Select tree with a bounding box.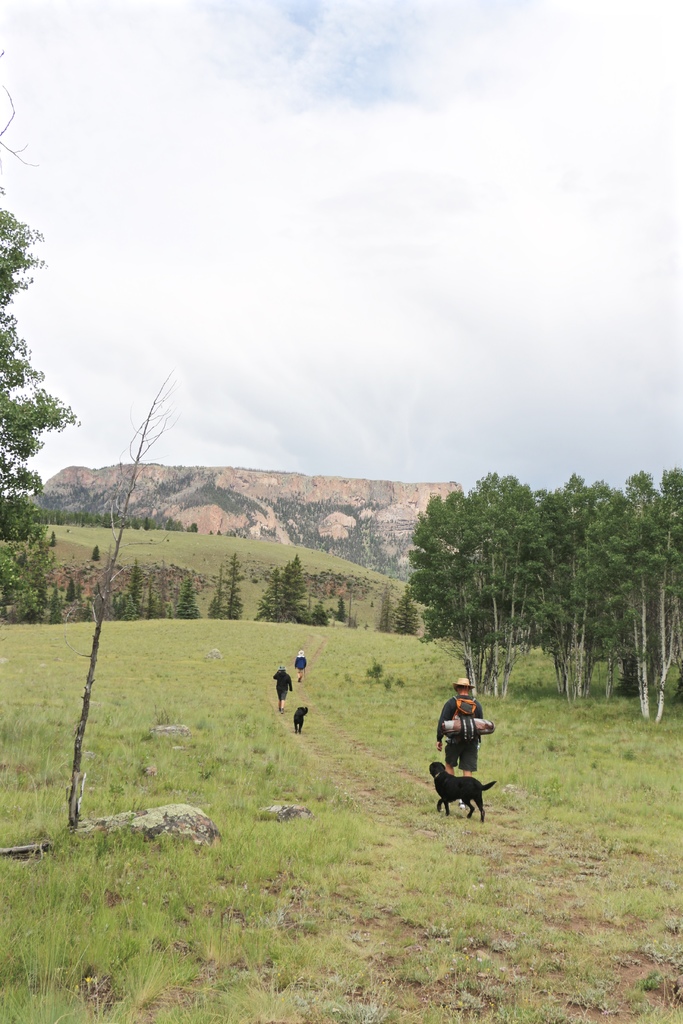
bbox(79, 554, 384, 641).
